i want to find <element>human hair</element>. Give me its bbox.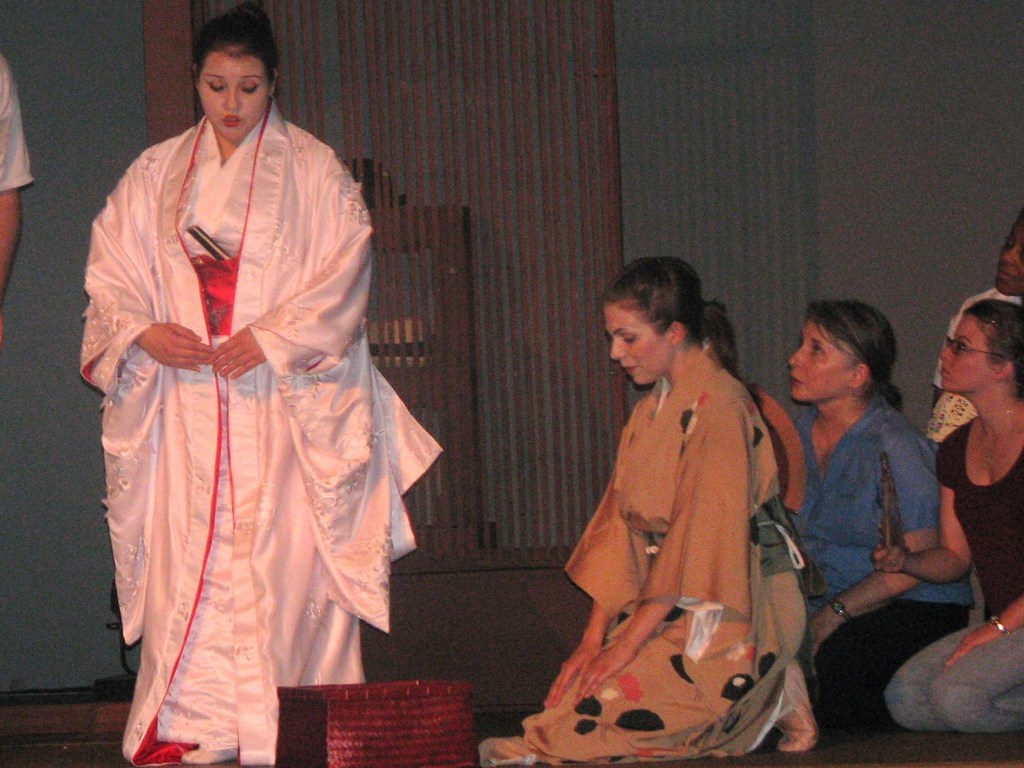
[191,0,275,90].
